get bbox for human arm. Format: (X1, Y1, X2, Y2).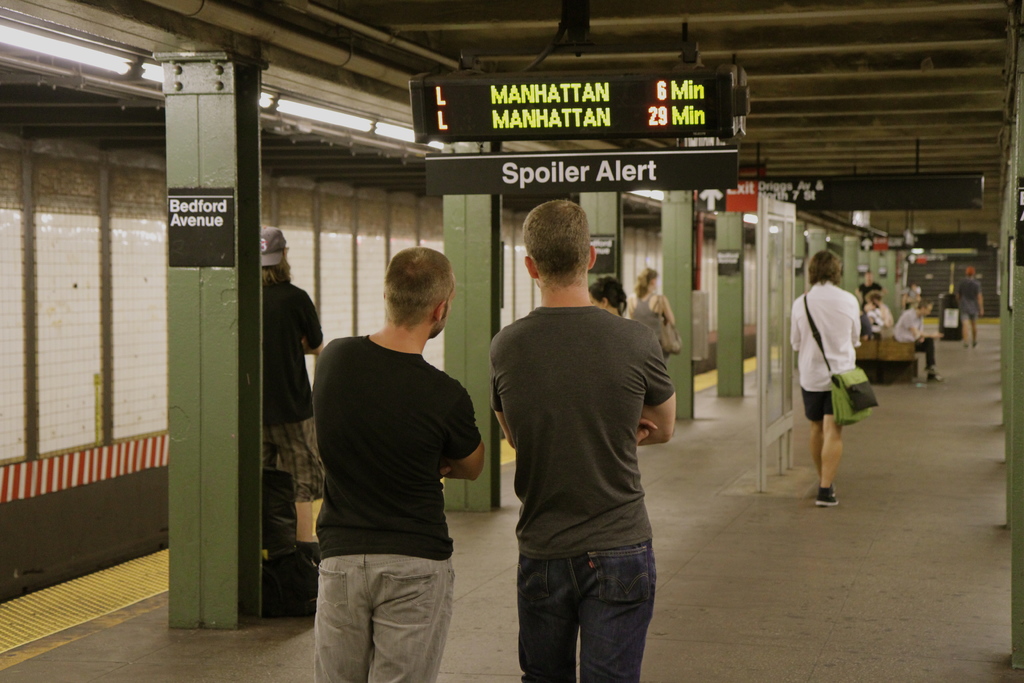
(907, 313, 946, 340).
